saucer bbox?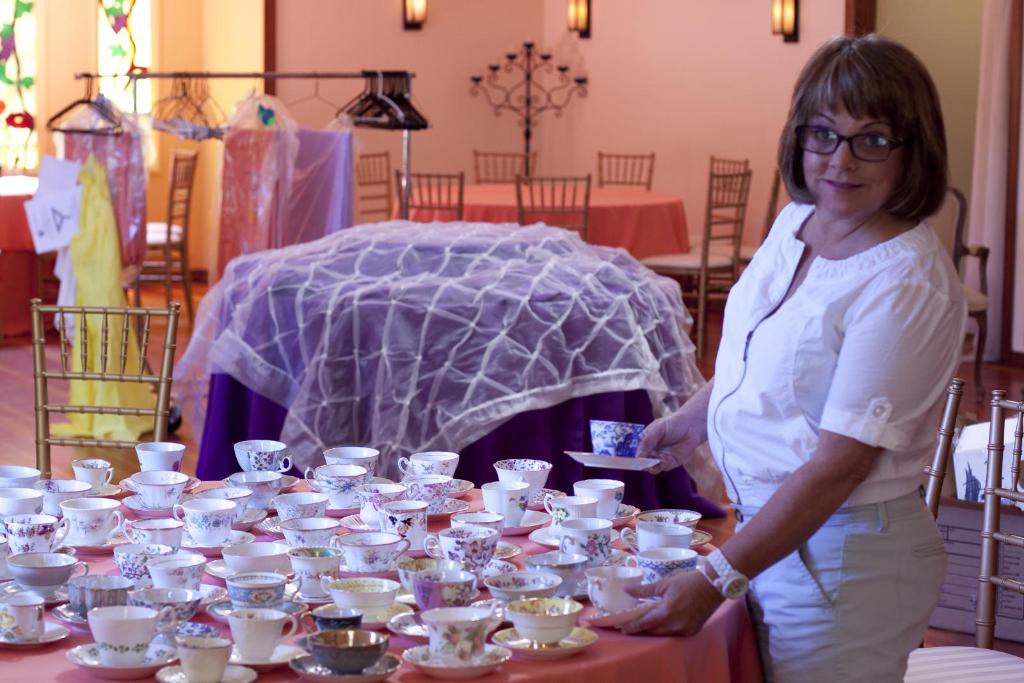
detection(289, 652, 400, 682)
